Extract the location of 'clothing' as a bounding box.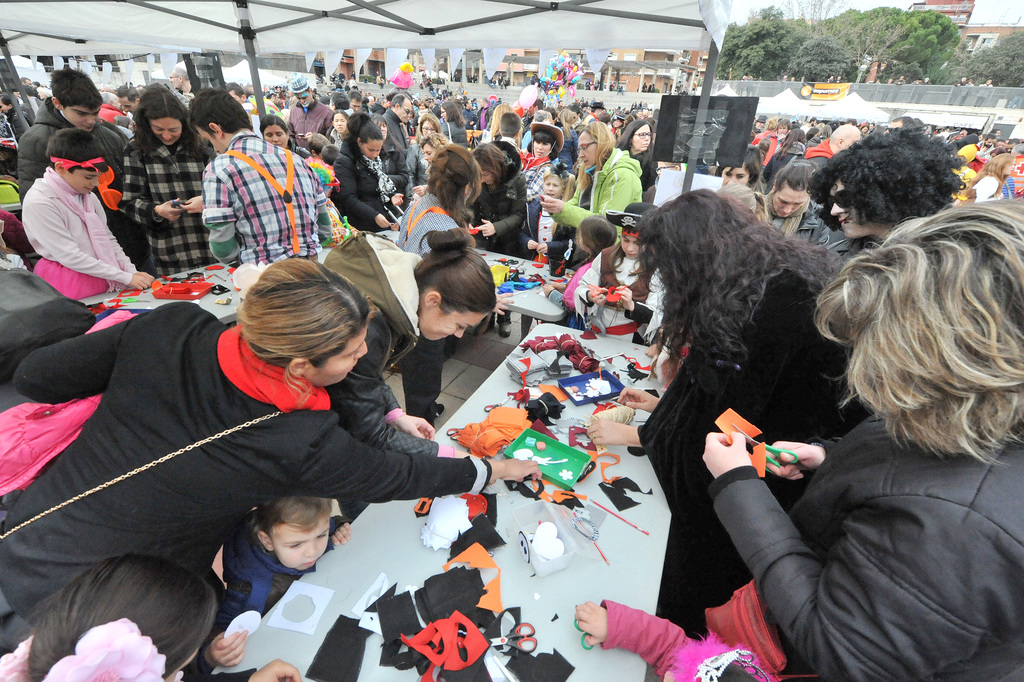
crop(595, 597, 705, 681).
